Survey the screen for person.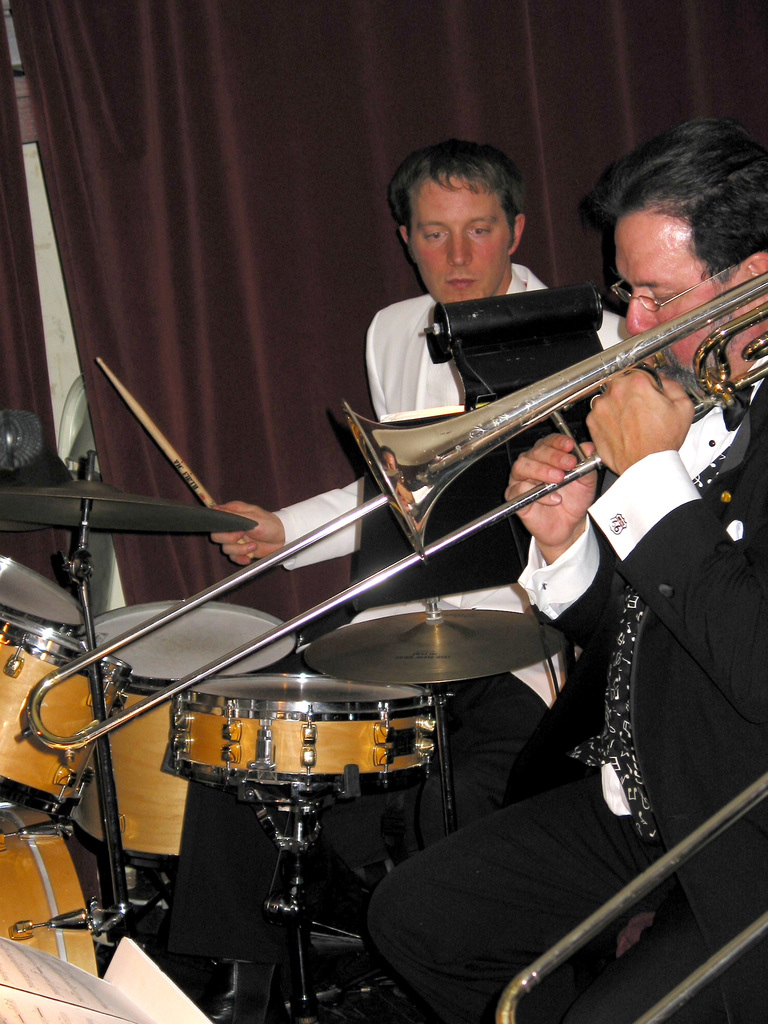
Survey found: (221, 148, 632, 825).
